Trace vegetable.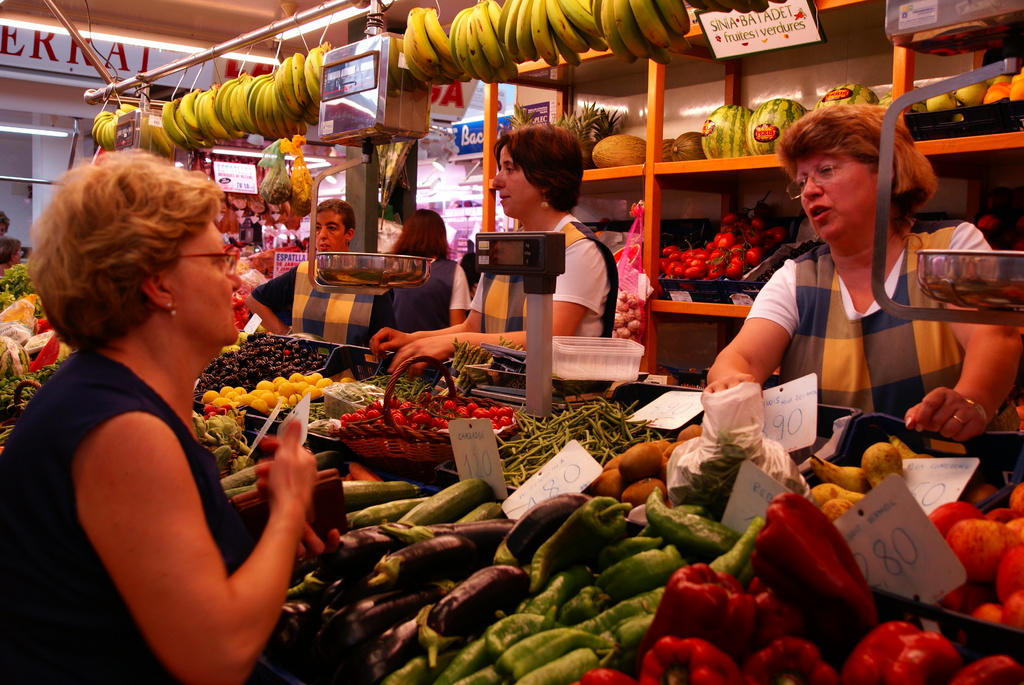
Traced to [0,422,15,447].
